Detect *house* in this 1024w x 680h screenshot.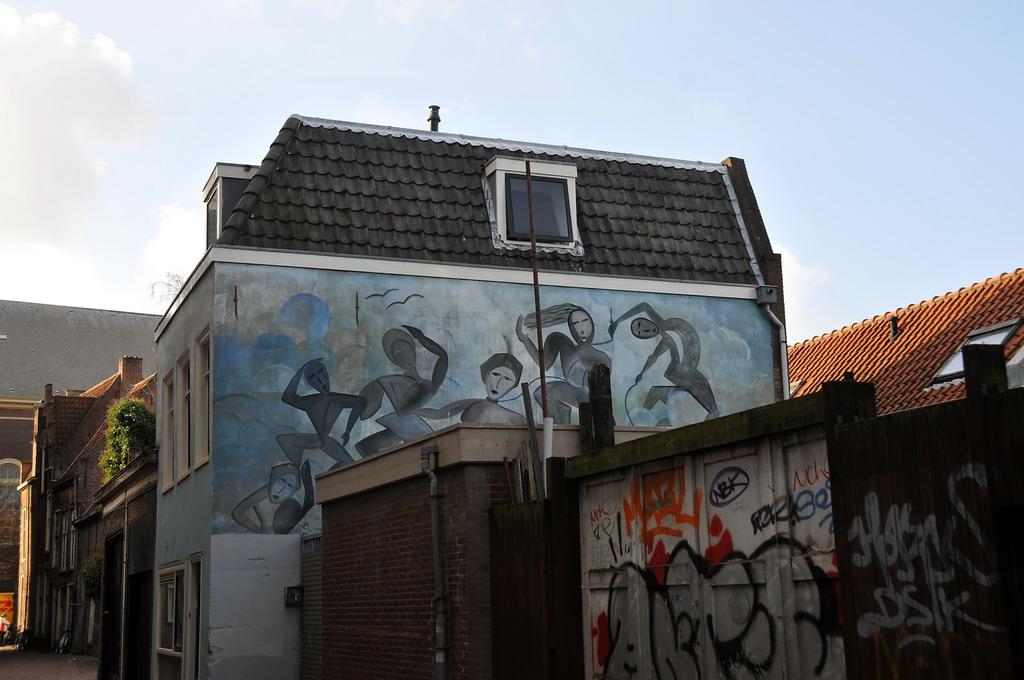
Detection: locate(153, 106, 791, 675).
